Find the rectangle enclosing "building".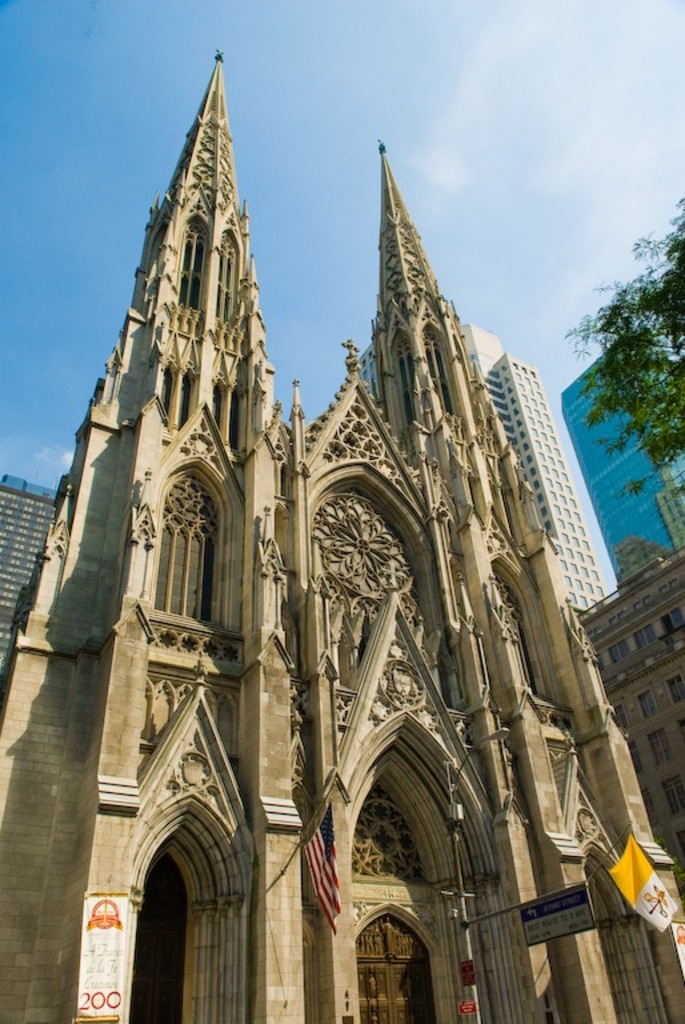
{"x1": 0, "y1": 467, "x2": 57, "y2": 668}.
